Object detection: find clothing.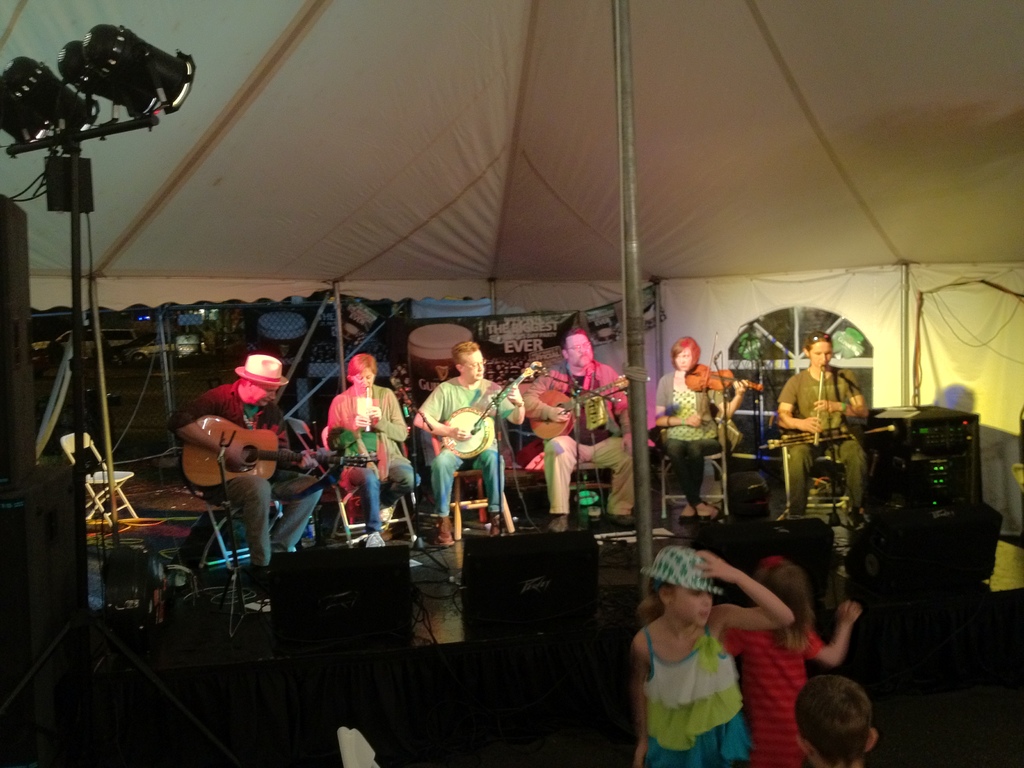
left=521, top=356, right=635, bottom=517.
